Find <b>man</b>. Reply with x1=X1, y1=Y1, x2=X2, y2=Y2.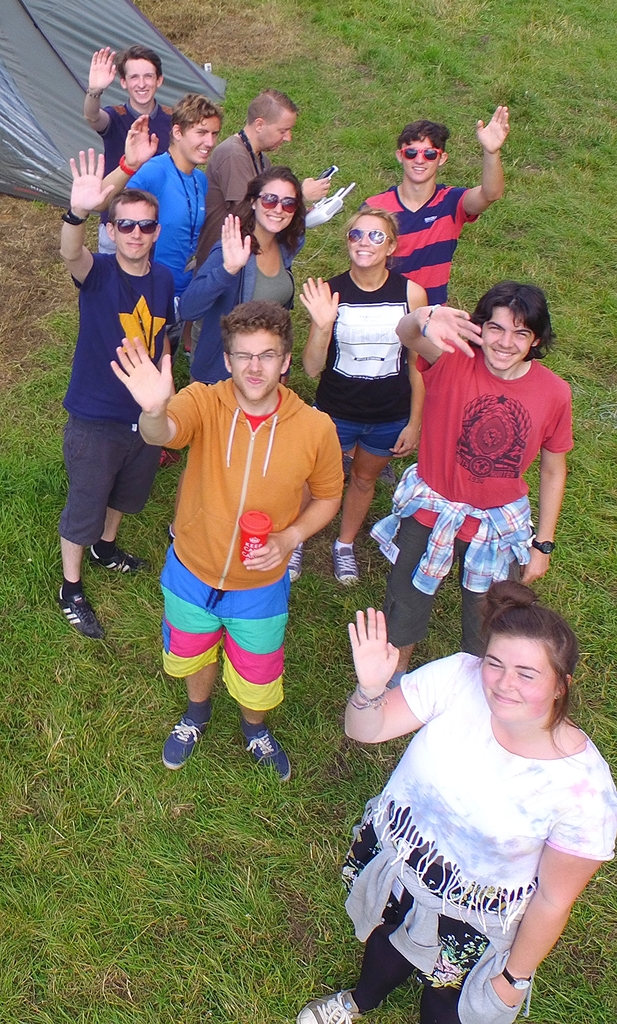
x1=176, y1=88, x2=331, y2=353.
